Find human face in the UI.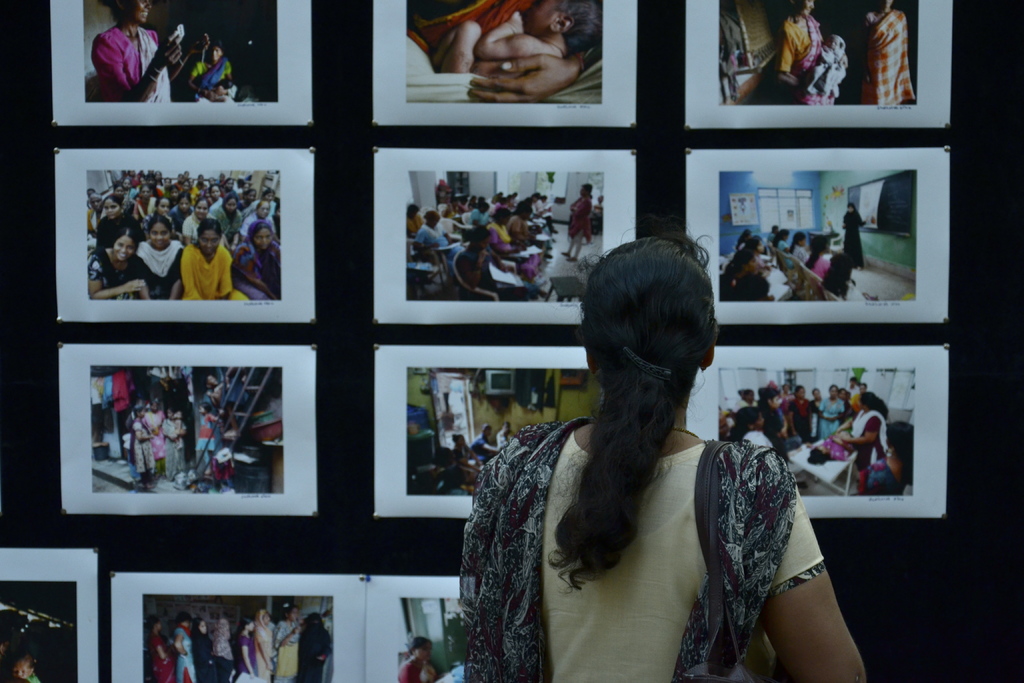
UI element at box=[157, 197, 172, 215].
